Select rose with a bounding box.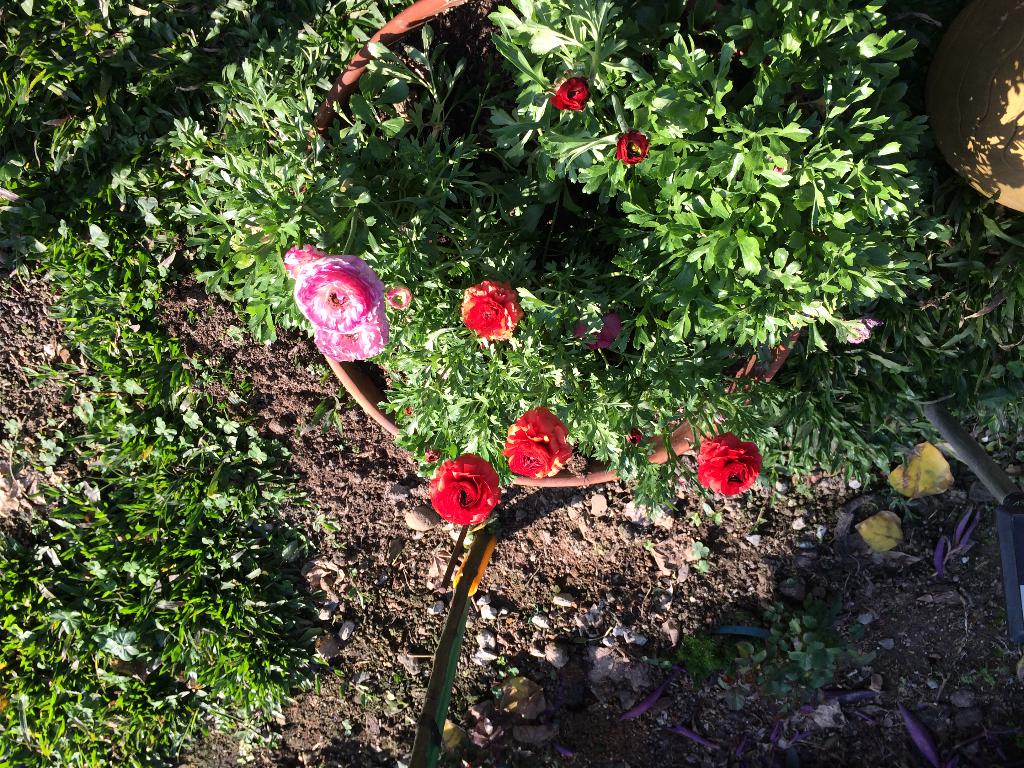
[x1=291, y1=252, x2=383, y2=332].
